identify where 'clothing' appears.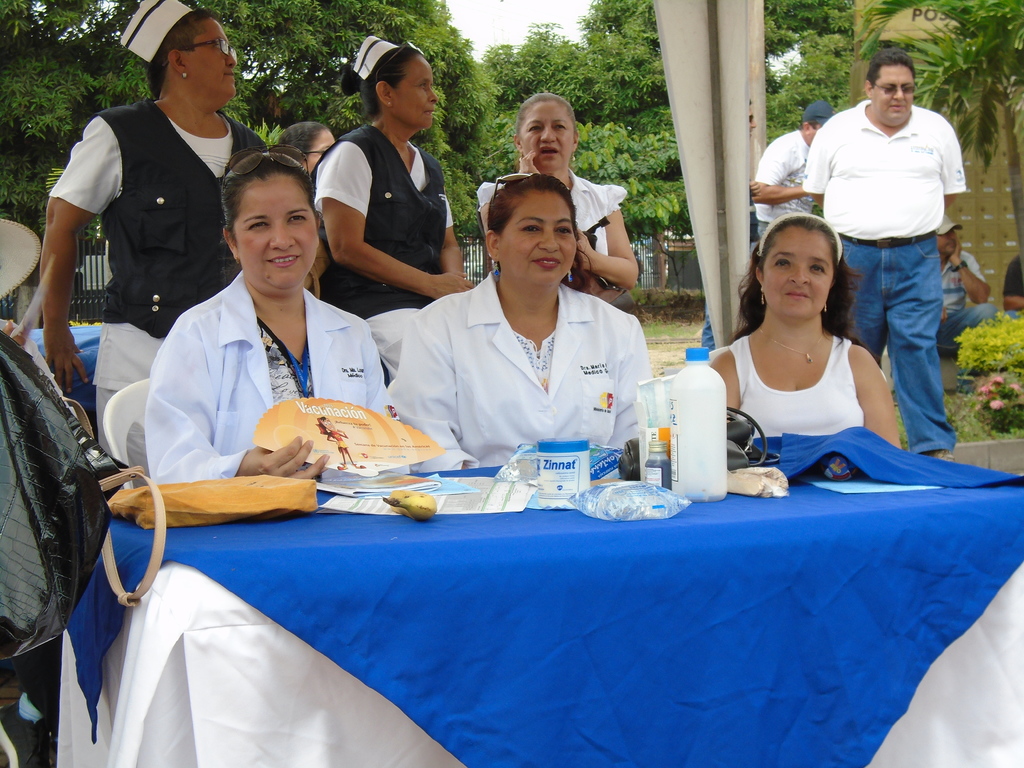
Appears at (311, 120, 459, 333).
